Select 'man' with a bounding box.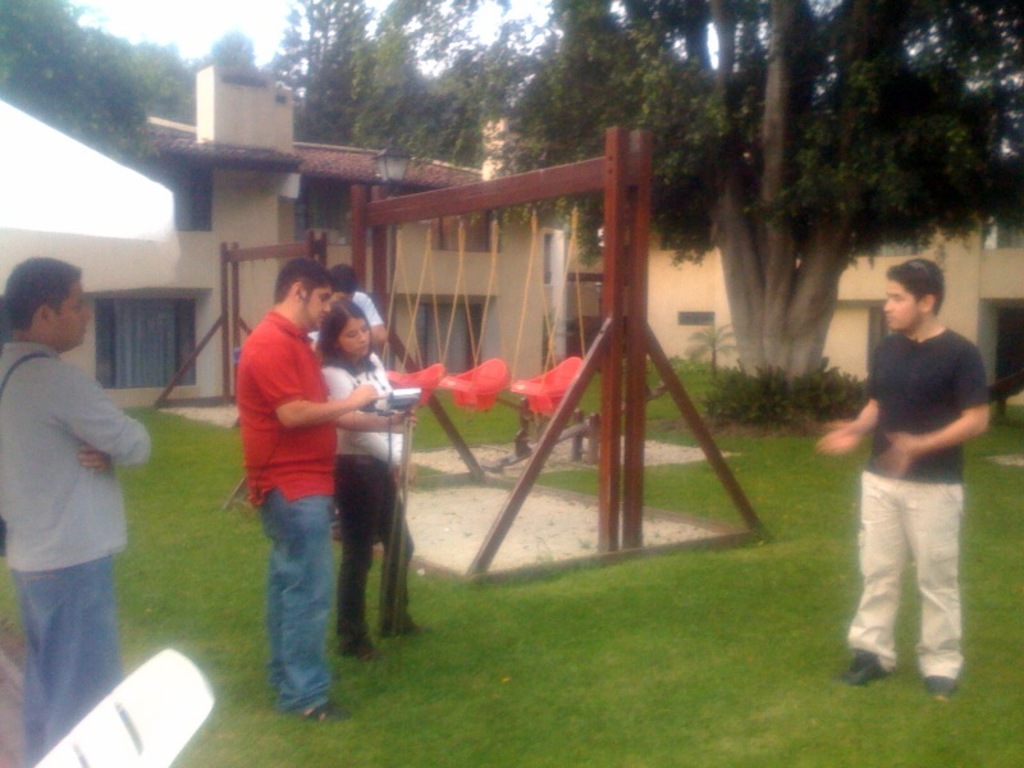
crop(223, 238, 390, 713).
